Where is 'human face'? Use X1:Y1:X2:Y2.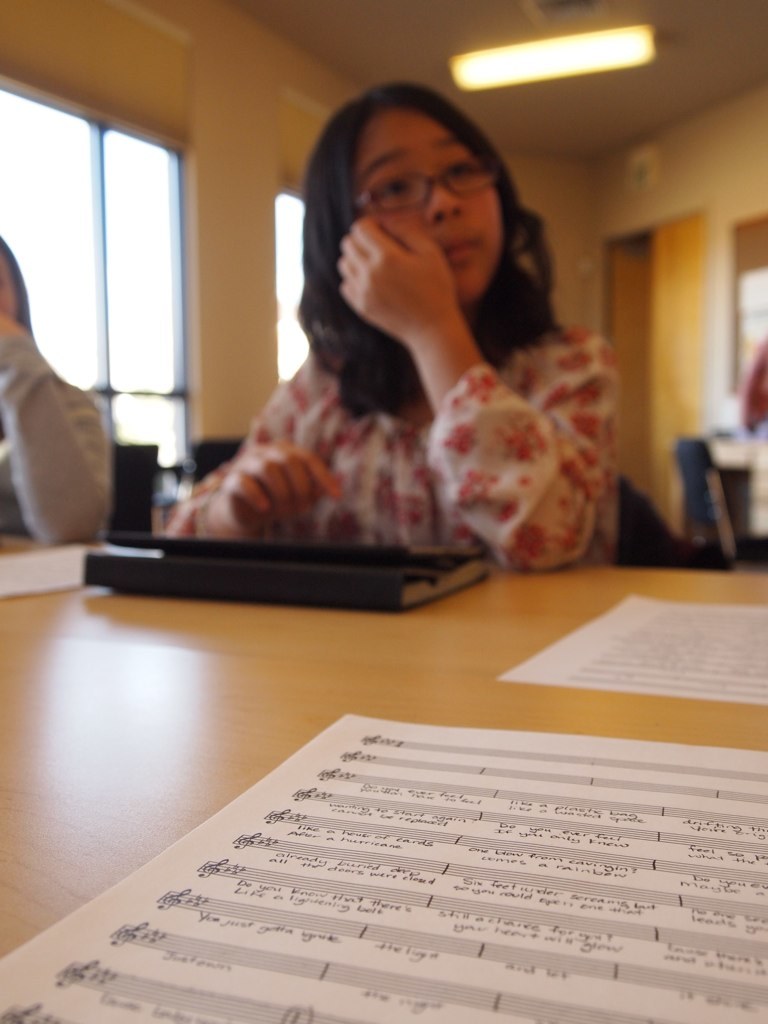
358:114:507:298.
